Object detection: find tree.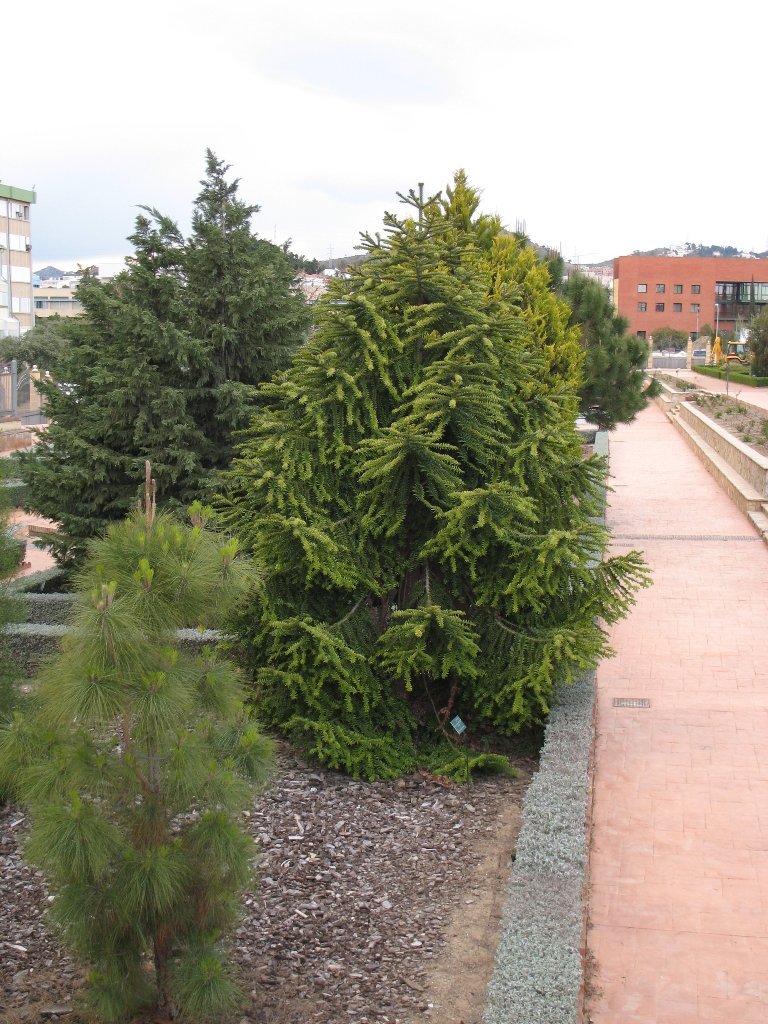
left=0, top=521, right=266, bottom=1023.
